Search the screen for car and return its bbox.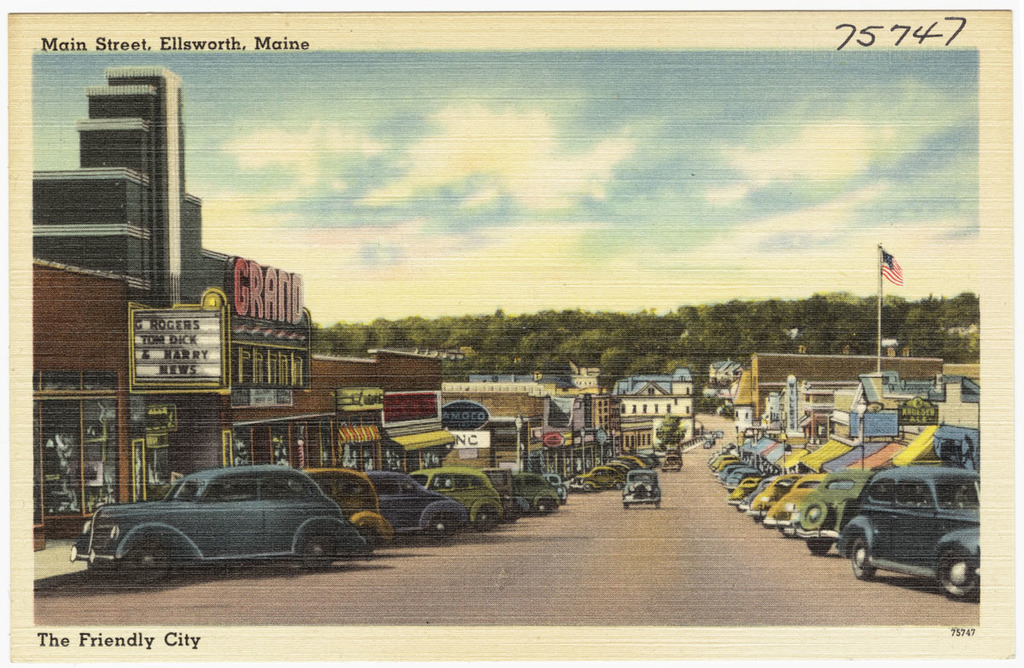
Found: 302/473/393/555.
